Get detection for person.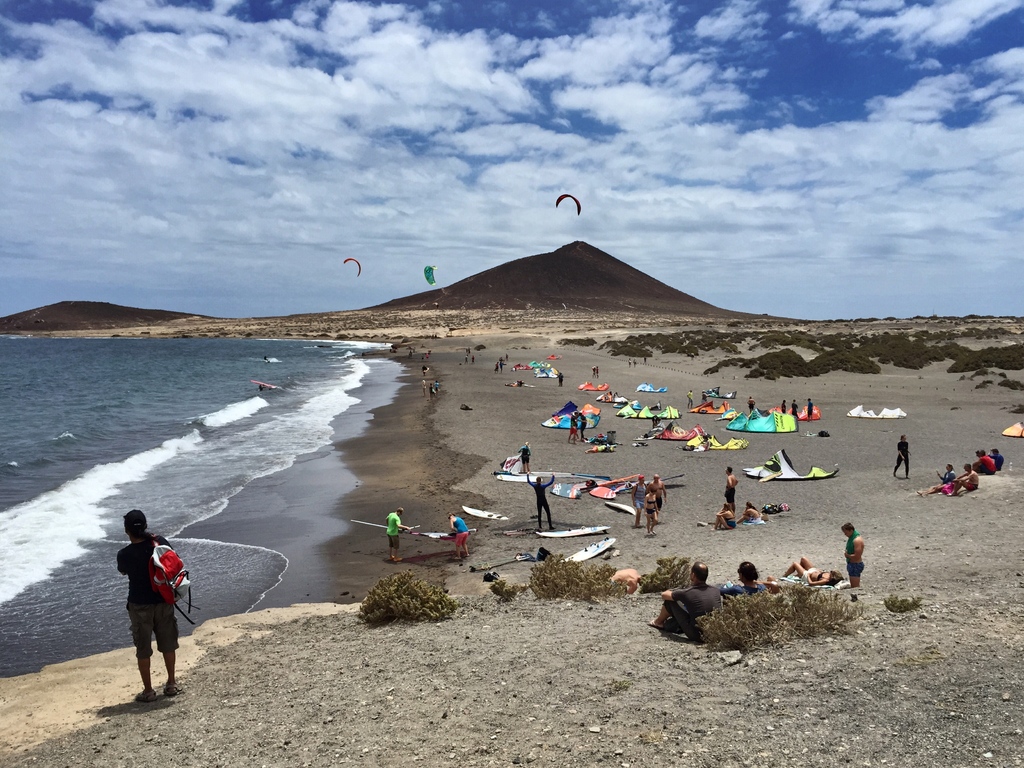
Detection: Rect(805, 396, 814, 423).
